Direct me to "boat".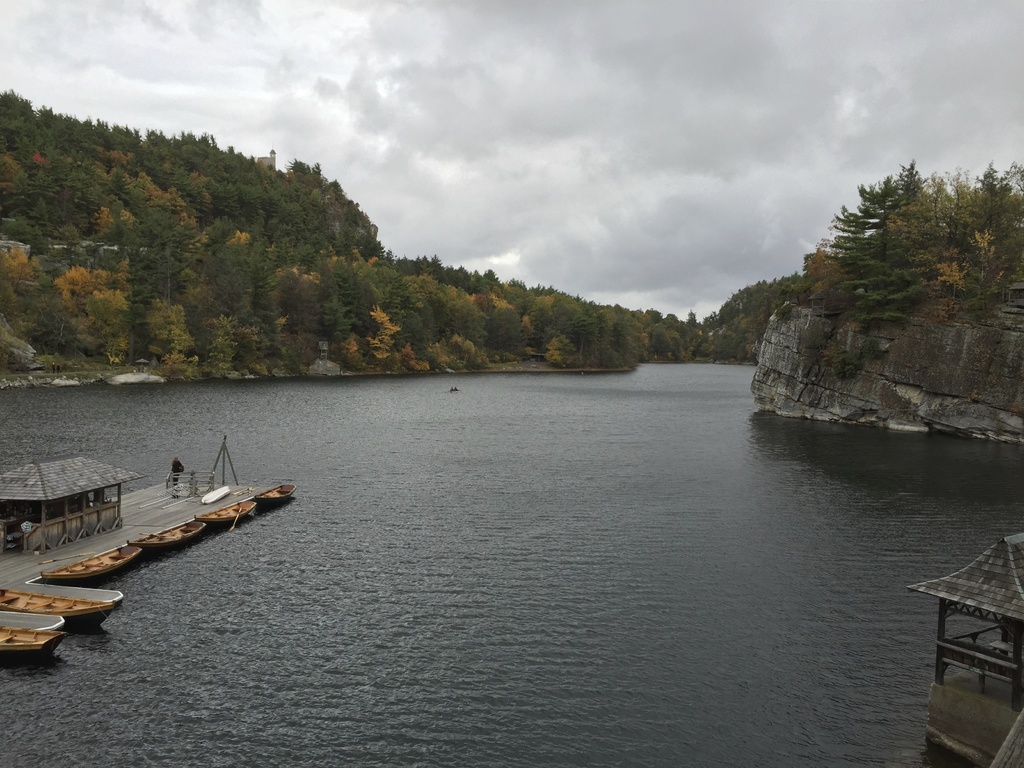
Direction: region(0, 624, 70, 661).
